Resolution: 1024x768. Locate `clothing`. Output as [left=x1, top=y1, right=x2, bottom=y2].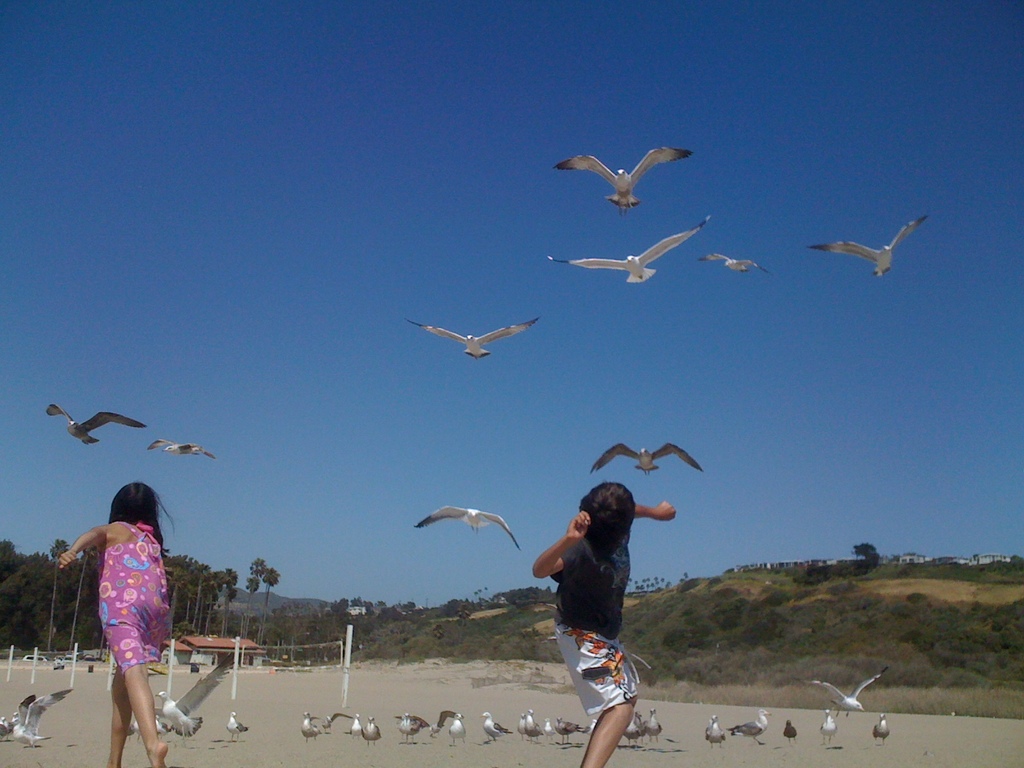
[left=551, top=521, right=641, bottom=715].
